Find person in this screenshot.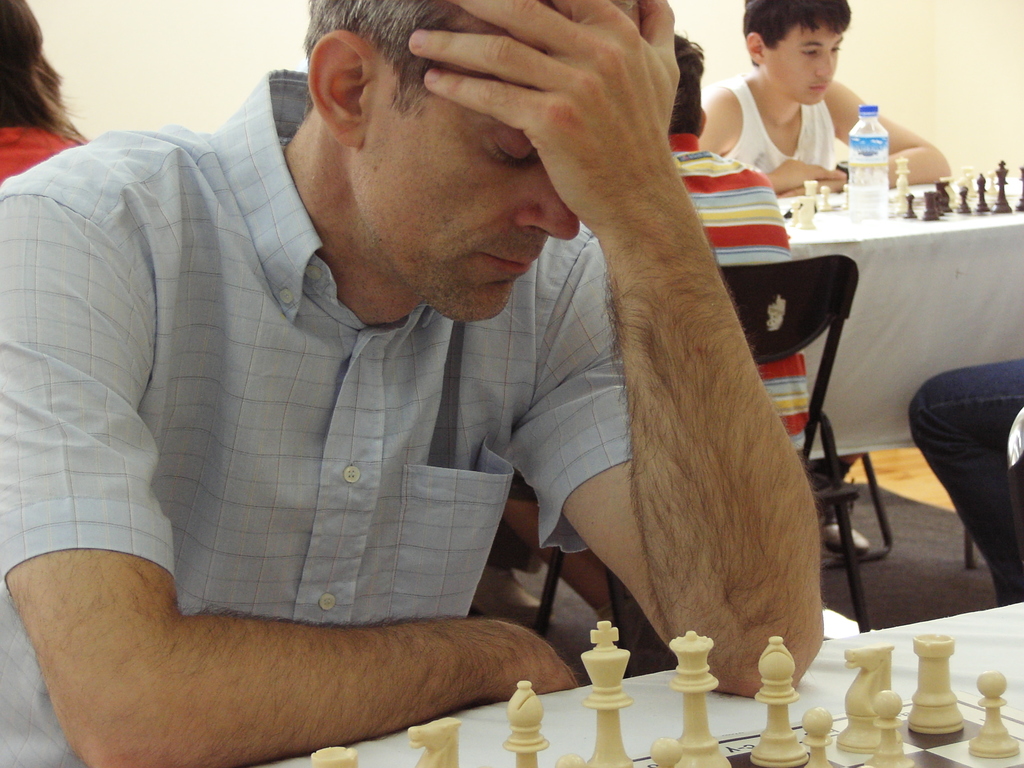
The bounding box for person is locate(696, 0, 958, 555).
